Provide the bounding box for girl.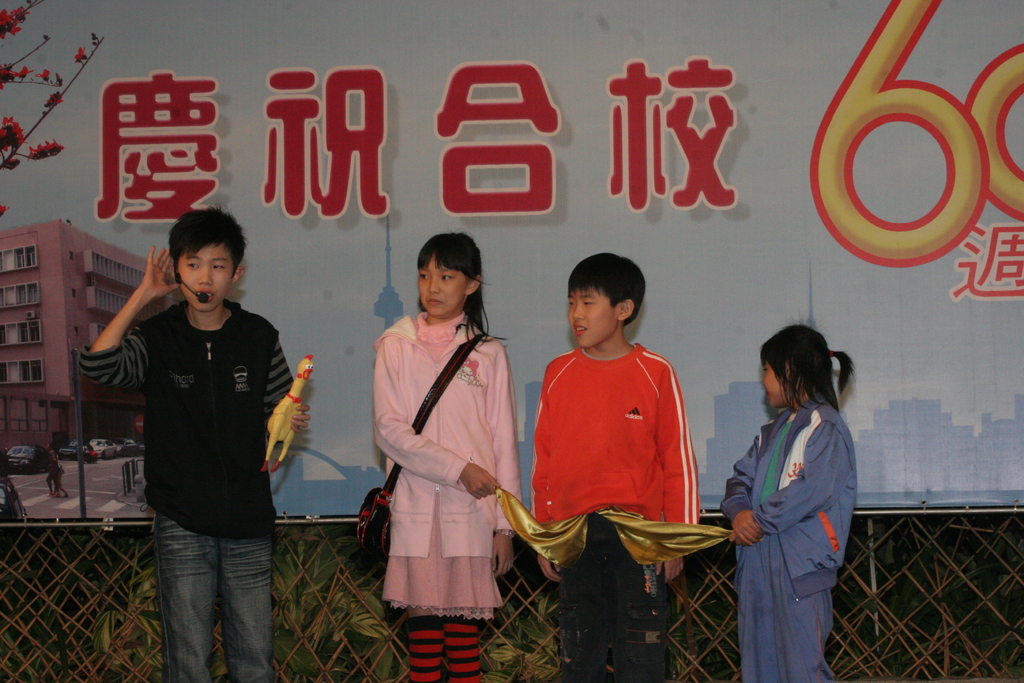
crop(371, 233, 521, 682).
